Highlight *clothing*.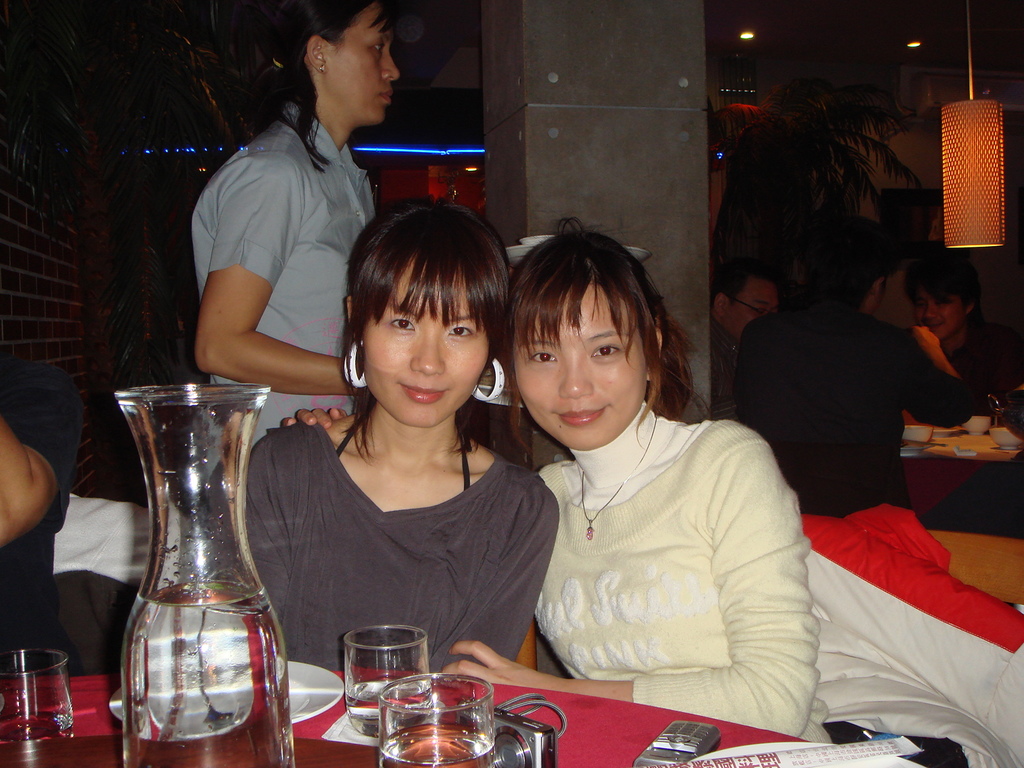
Highlighted region: select_region(238, 424, 563, 671).
